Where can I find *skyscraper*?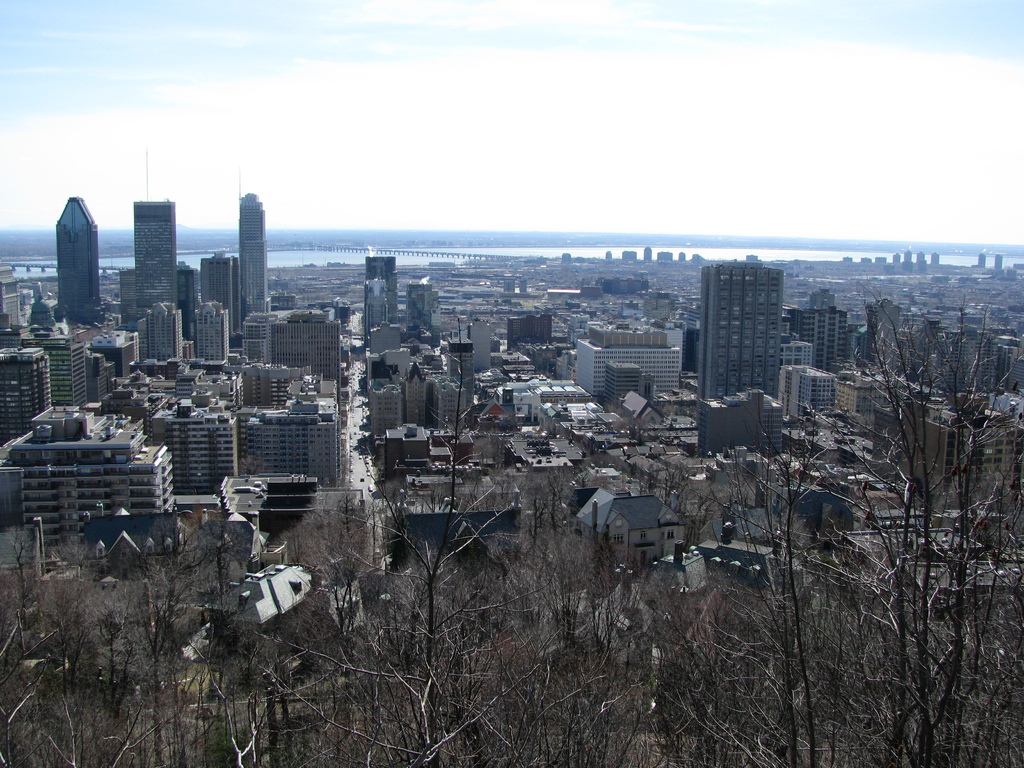
You can find it at 172/258/191/335.
